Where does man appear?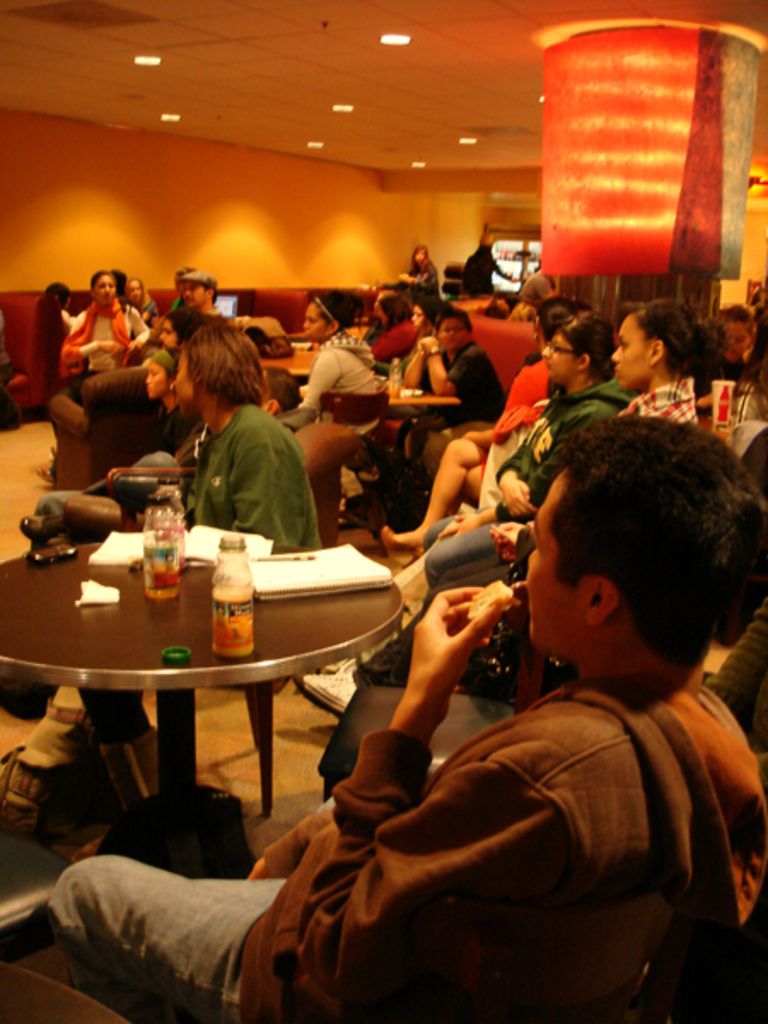
Appears at (left=80, top=263, right=236, bottom=435).
